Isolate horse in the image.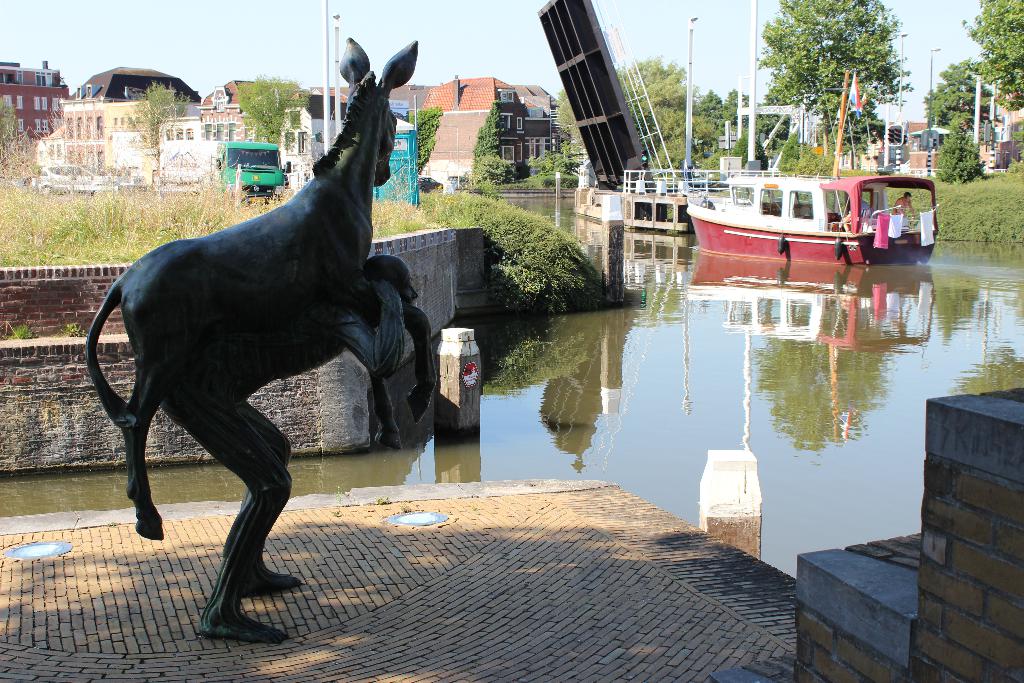
Isolated region: bbox=(83, 38, 436, 641).
